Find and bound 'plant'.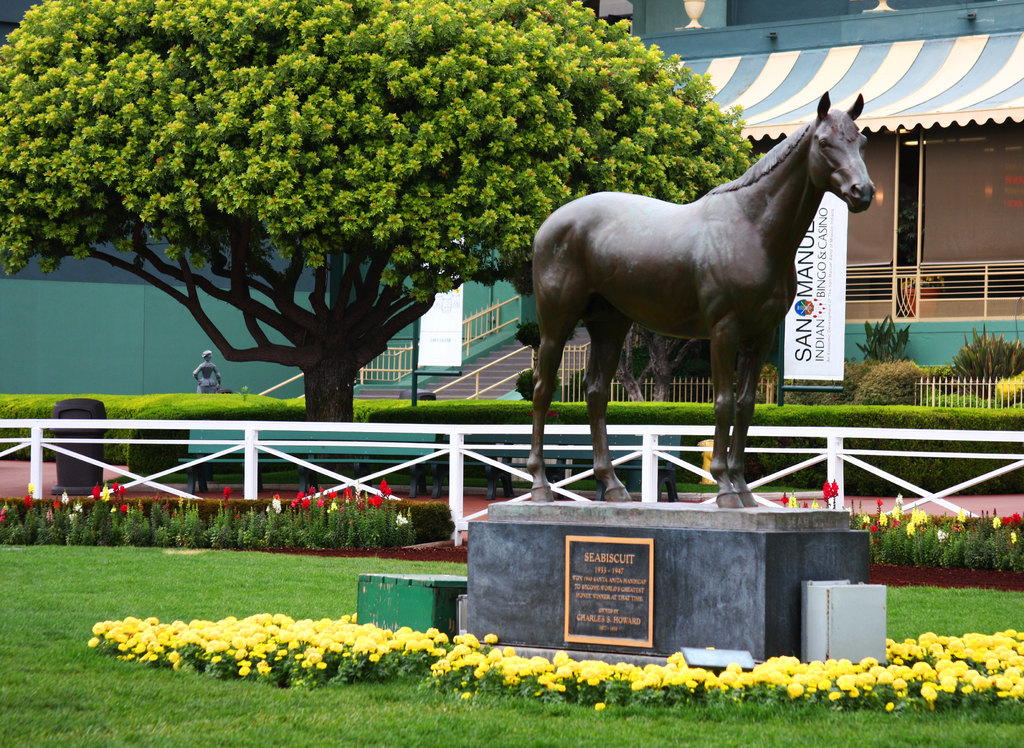
Bound: locate(619, 334, 715, 383).
